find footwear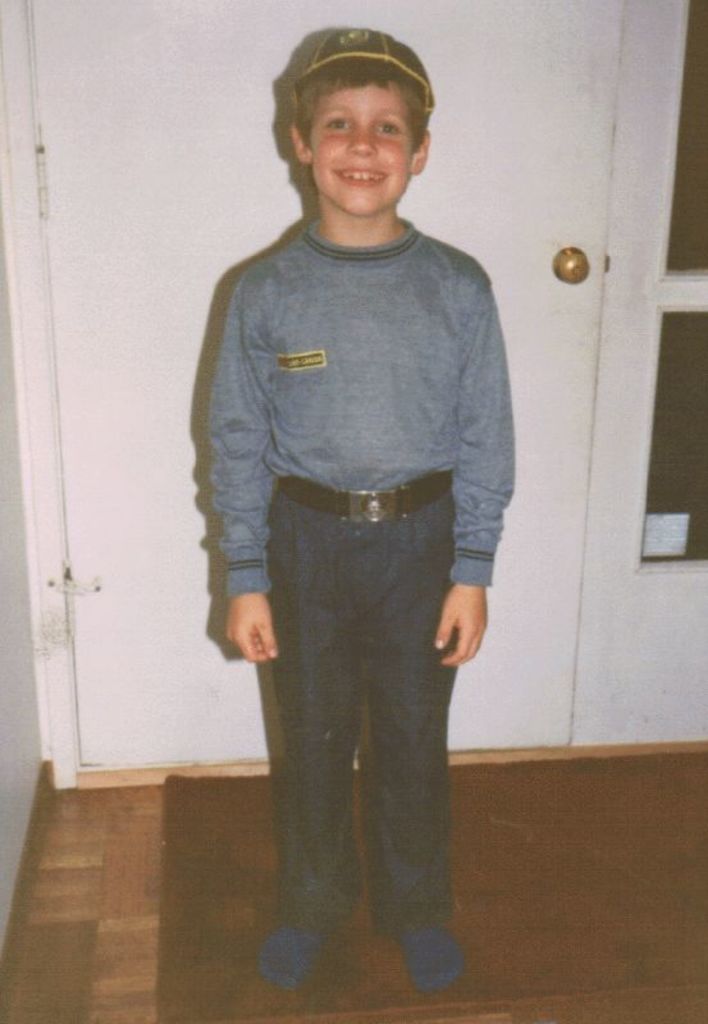
380 913 463 992
